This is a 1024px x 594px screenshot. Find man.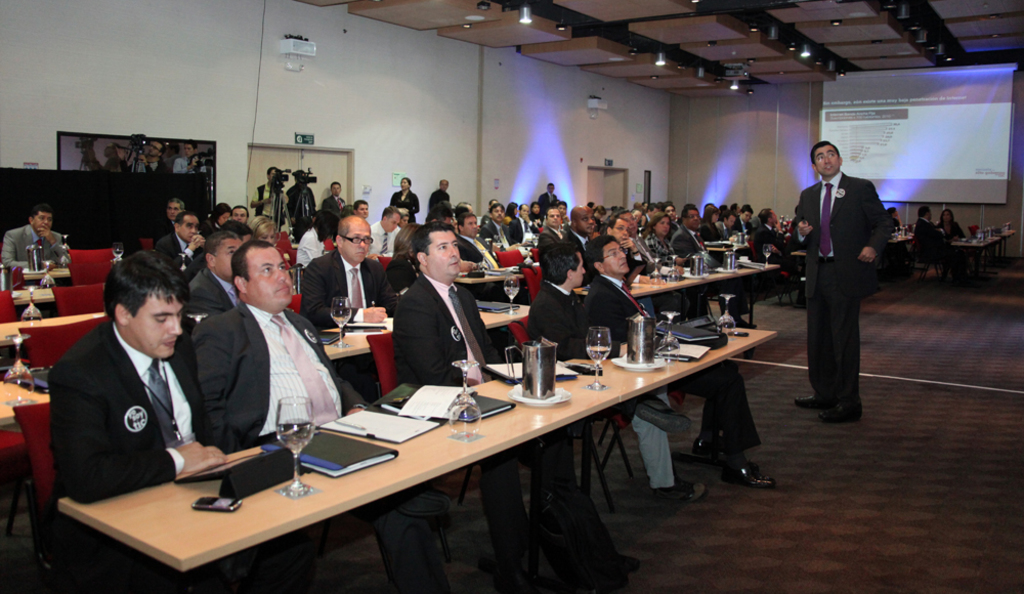
Bounding box: box(530, 249, 703, 500).
